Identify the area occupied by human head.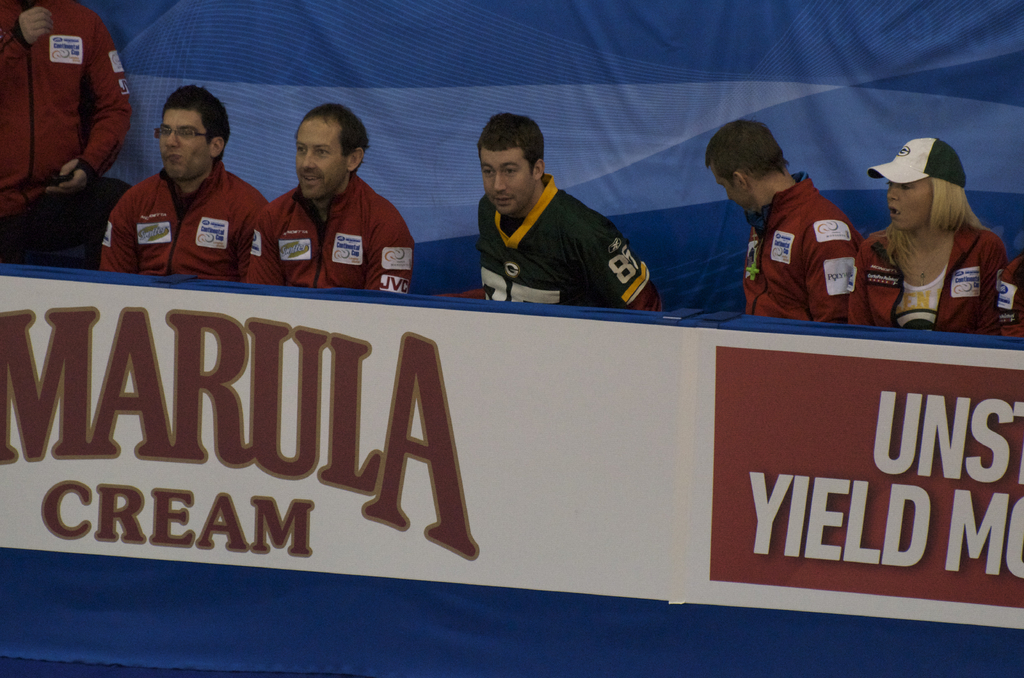
Area: x1=475, y1=111, x2=551, y2=216.
